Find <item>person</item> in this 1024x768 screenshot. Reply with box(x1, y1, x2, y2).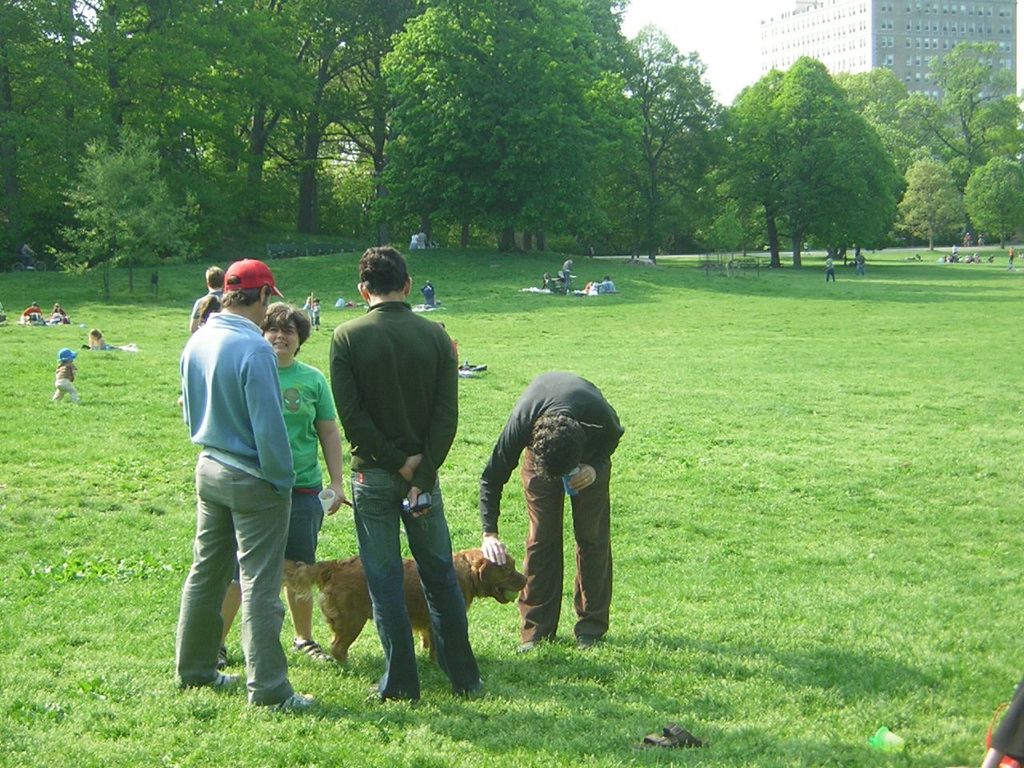
box(54, 350, 78, 399).
